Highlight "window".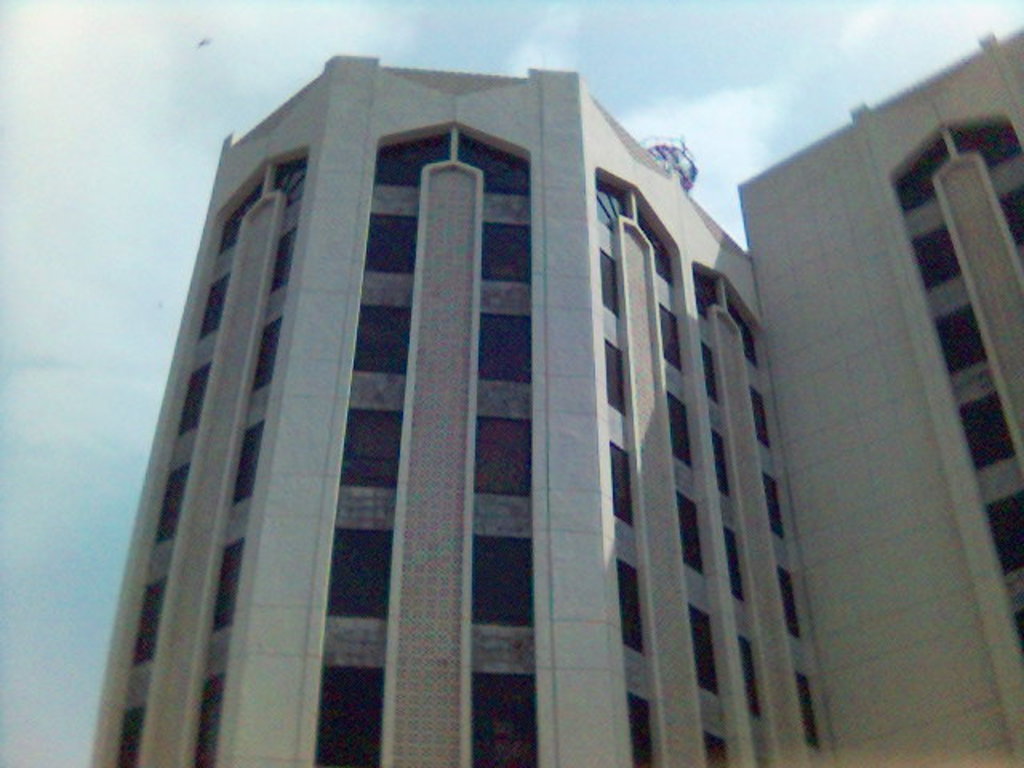
Highlighted region: pyautogui.locateOnScreen(726, 288, 760, 371).
